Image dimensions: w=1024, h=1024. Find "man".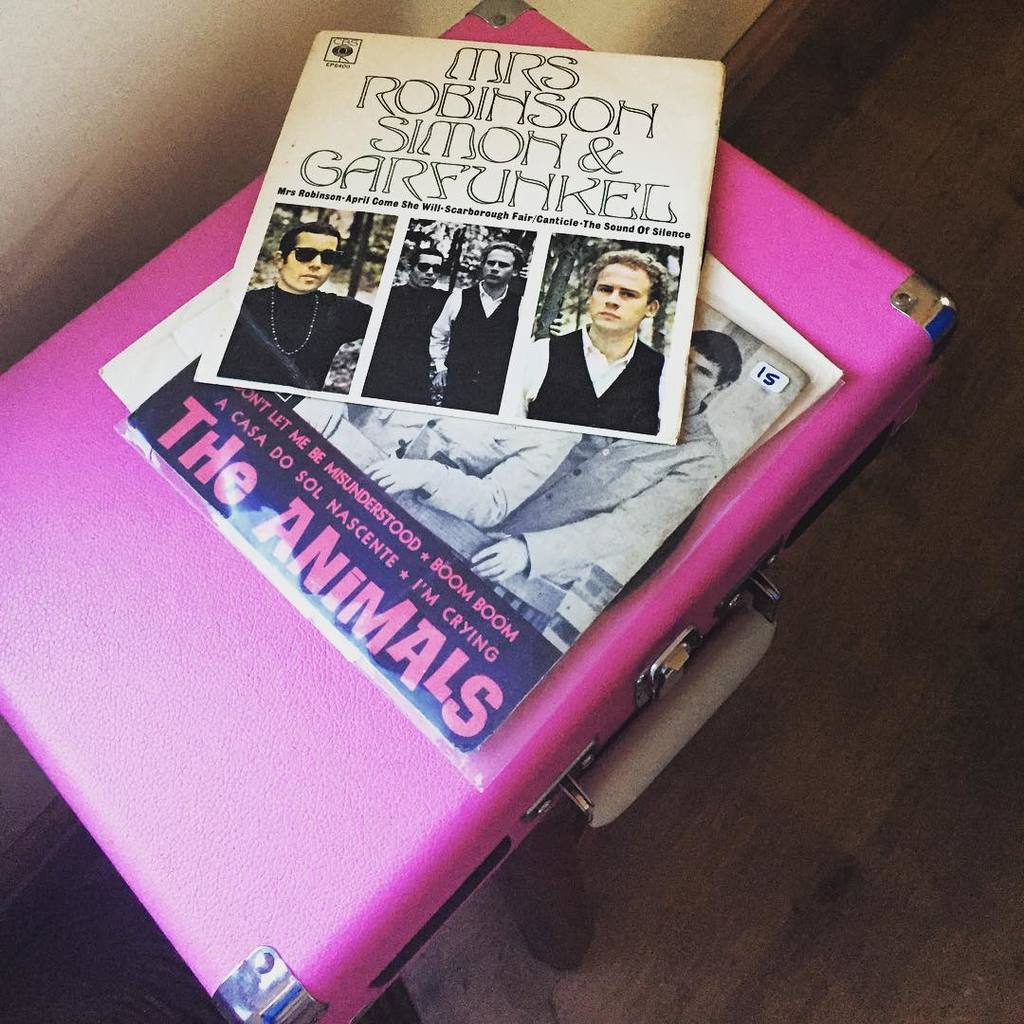
box=[521, 247, 659, 433].
